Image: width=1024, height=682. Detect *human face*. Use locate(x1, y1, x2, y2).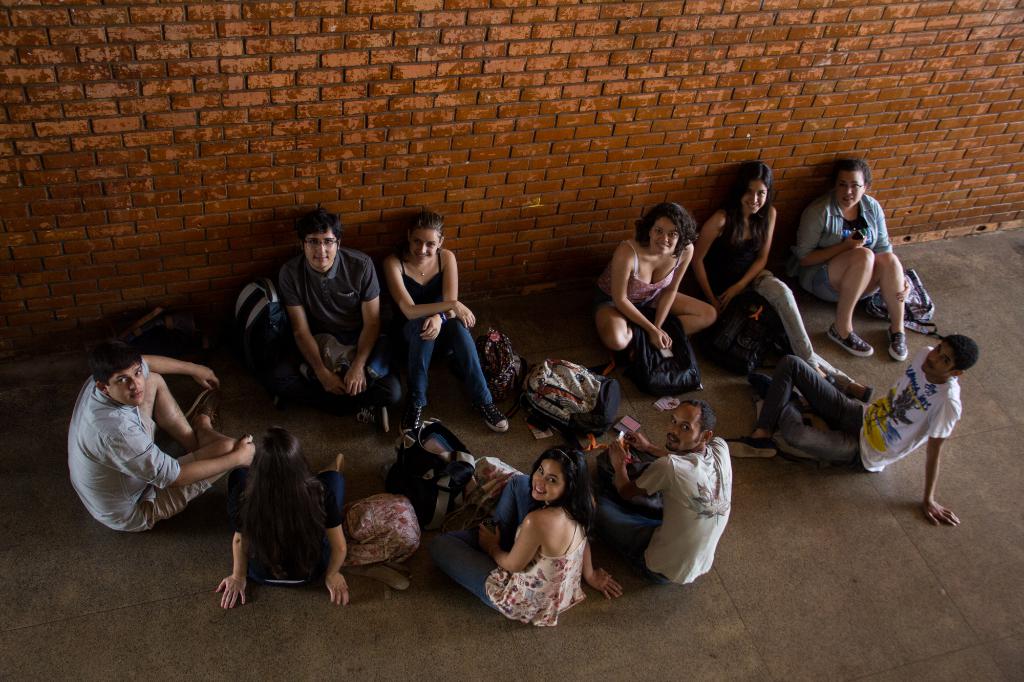
locate(668, 402, 705, 445).
